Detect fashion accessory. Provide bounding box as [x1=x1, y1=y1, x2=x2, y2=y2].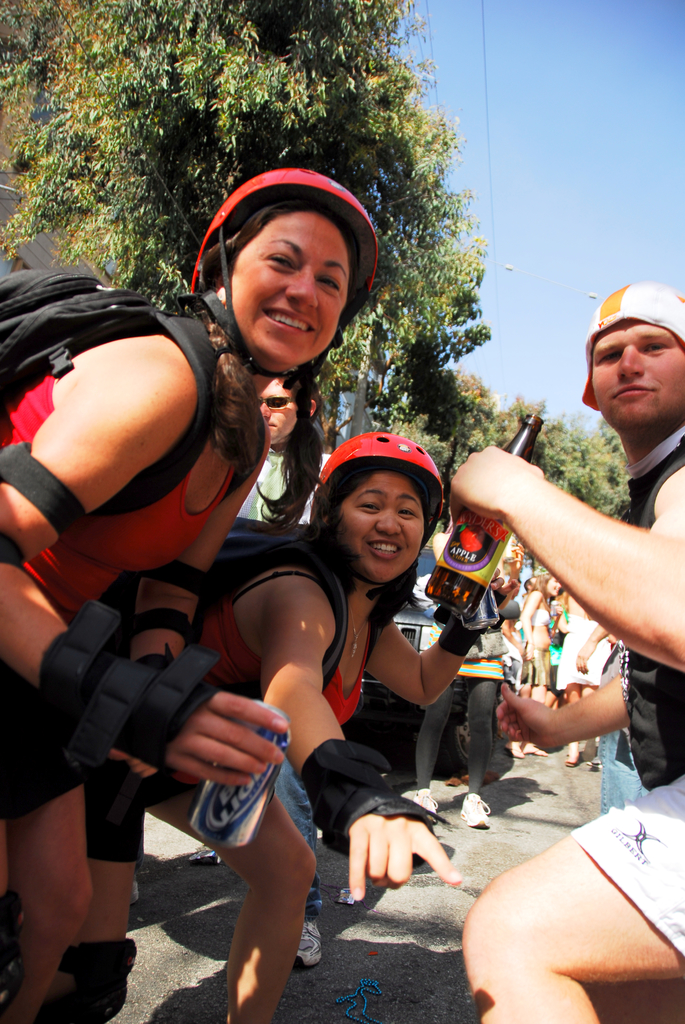
[x1=349, y1=596, x2=369, y2=662].
